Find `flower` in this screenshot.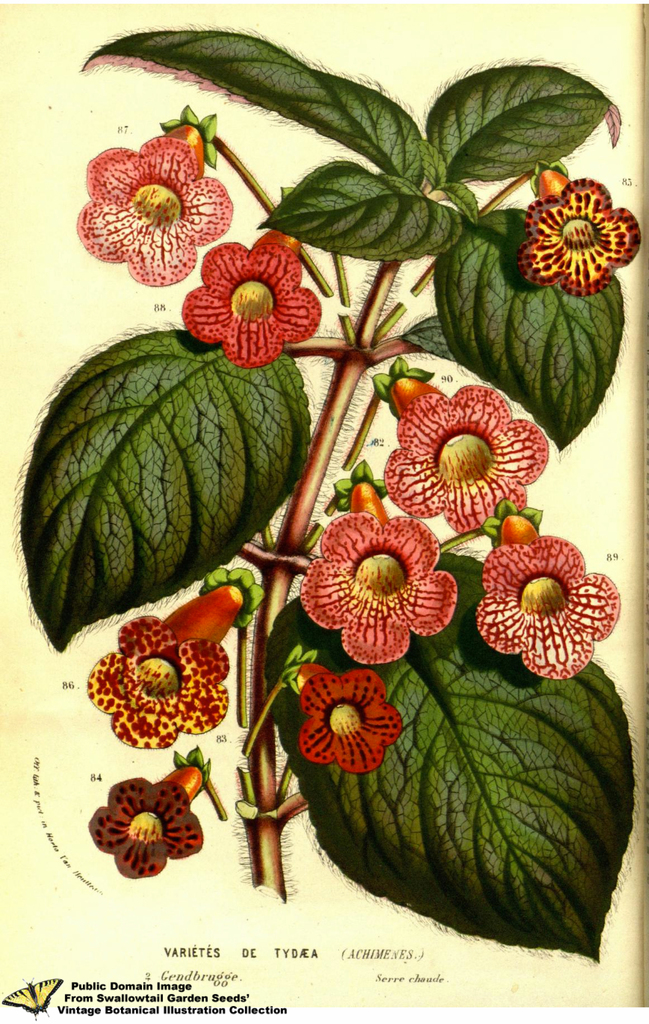
The bounding box for `flower` is locate(89, 769, 201, 883).
